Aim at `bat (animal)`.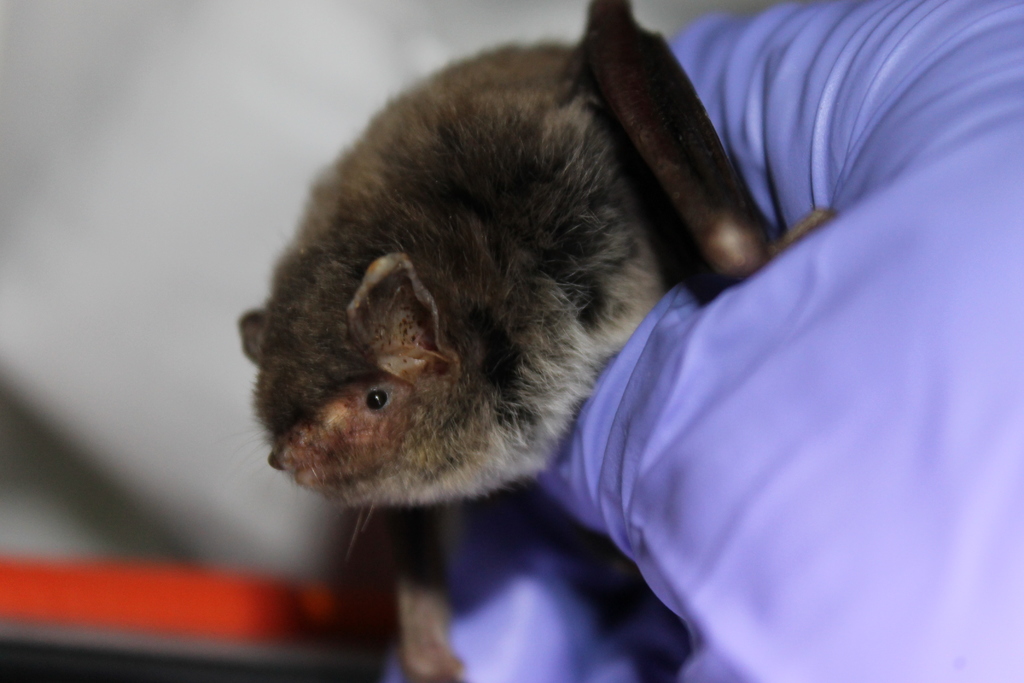
Aimed at pyautogui.locateOnScreen(234, 0, 849, 682).
